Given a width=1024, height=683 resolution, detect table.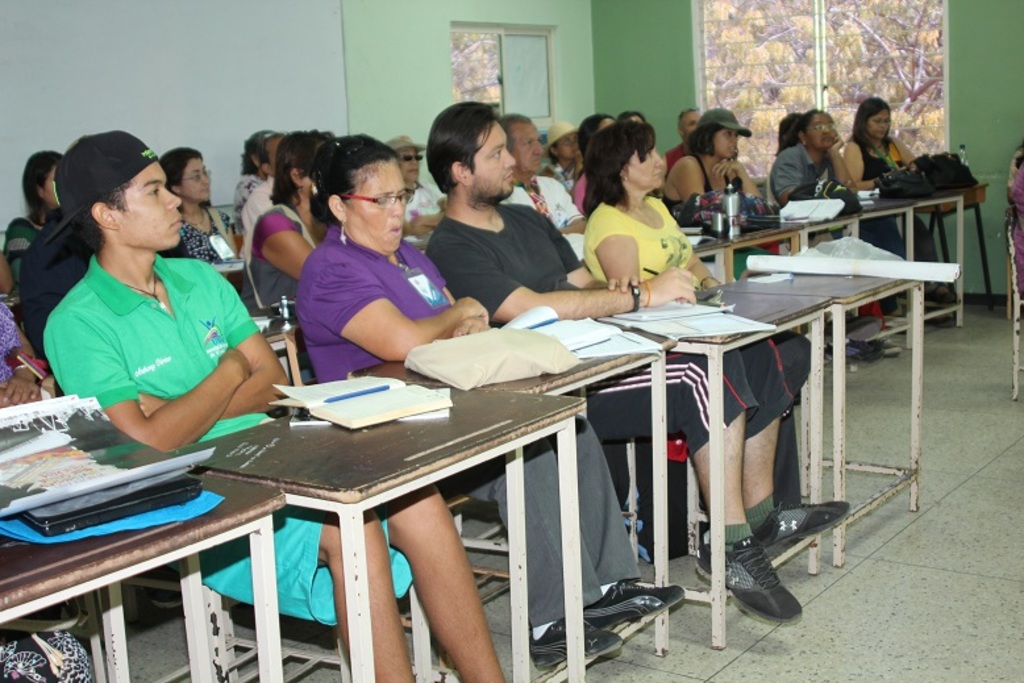
l=353, t=342, r=669, b=682.
